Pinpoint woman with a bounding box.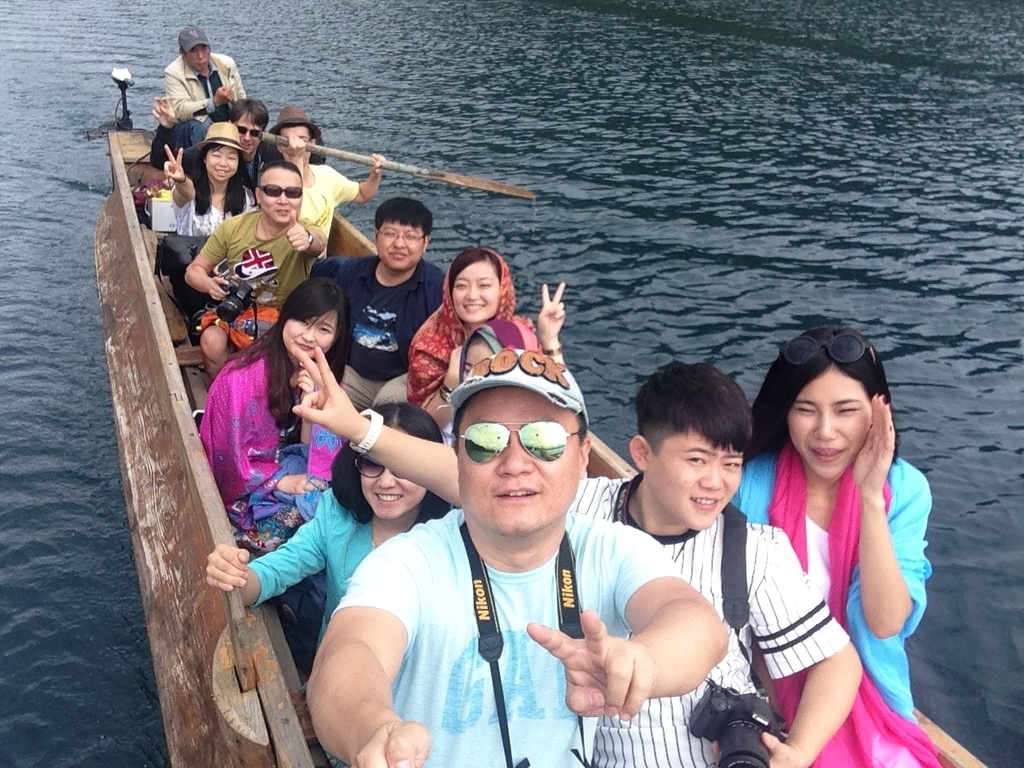
[164, 123, 262, 315].
